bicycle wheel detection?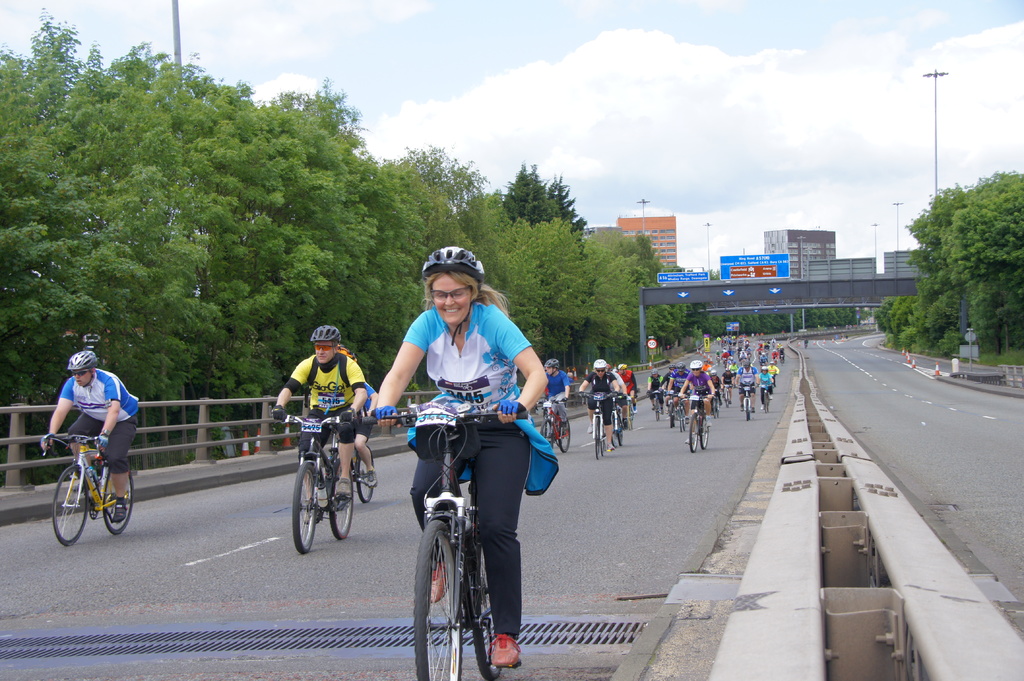
[711, 396, 714, 418]
